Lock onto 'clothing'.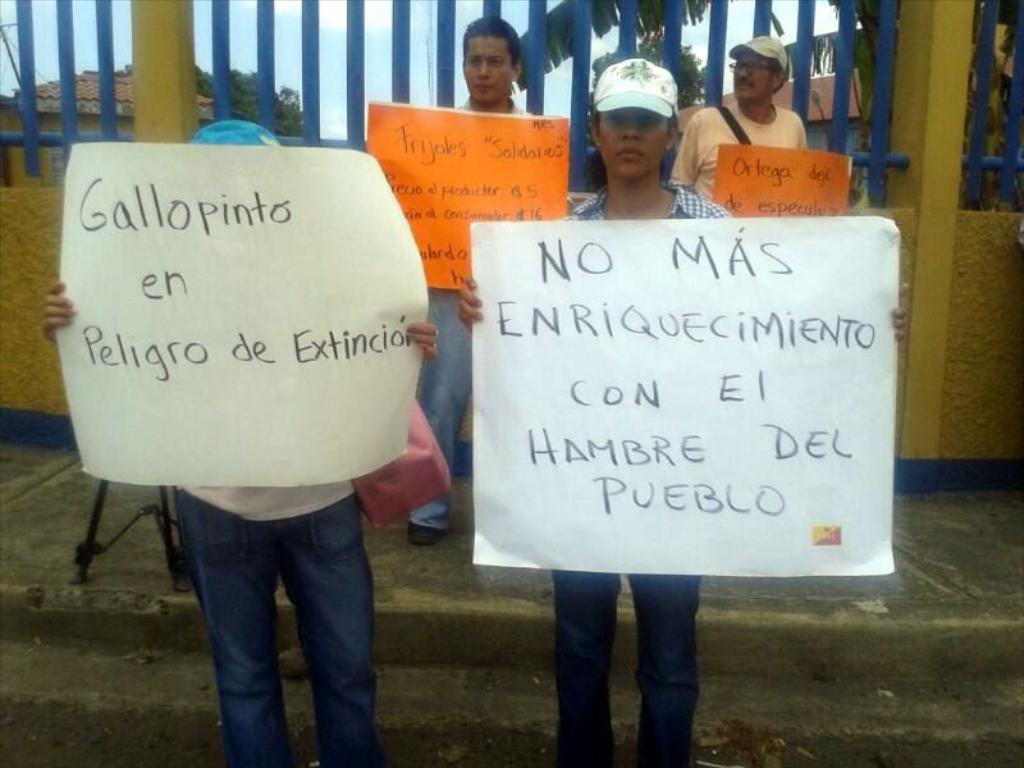
Locked: select_region(552, 186, 735, 767).
